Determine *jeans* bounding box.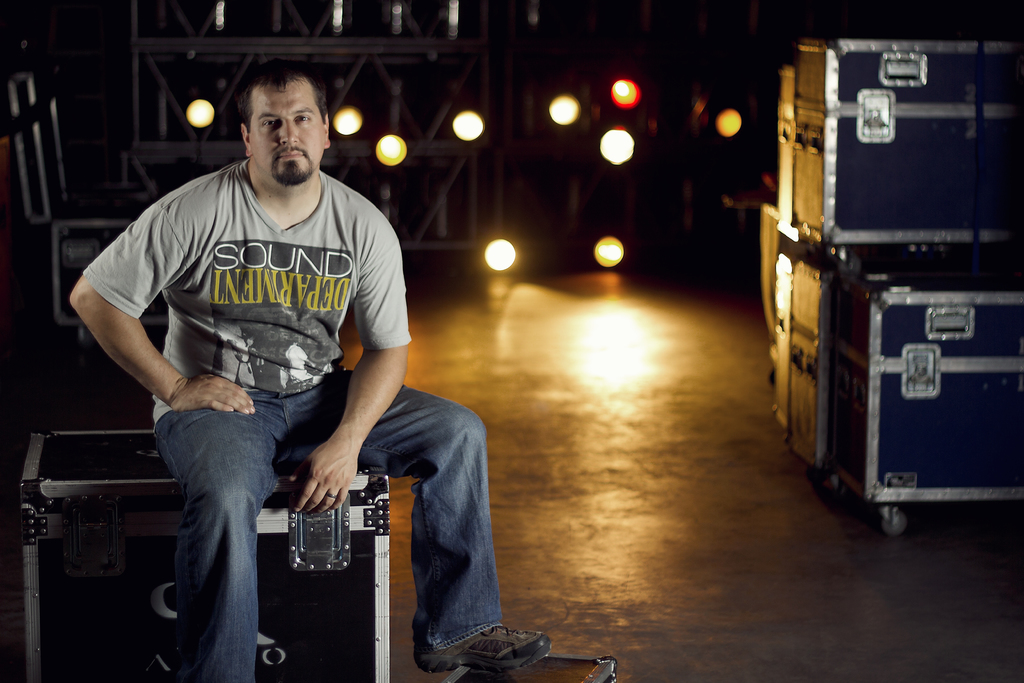
Determined: rect(156, 371, 506, 682).
